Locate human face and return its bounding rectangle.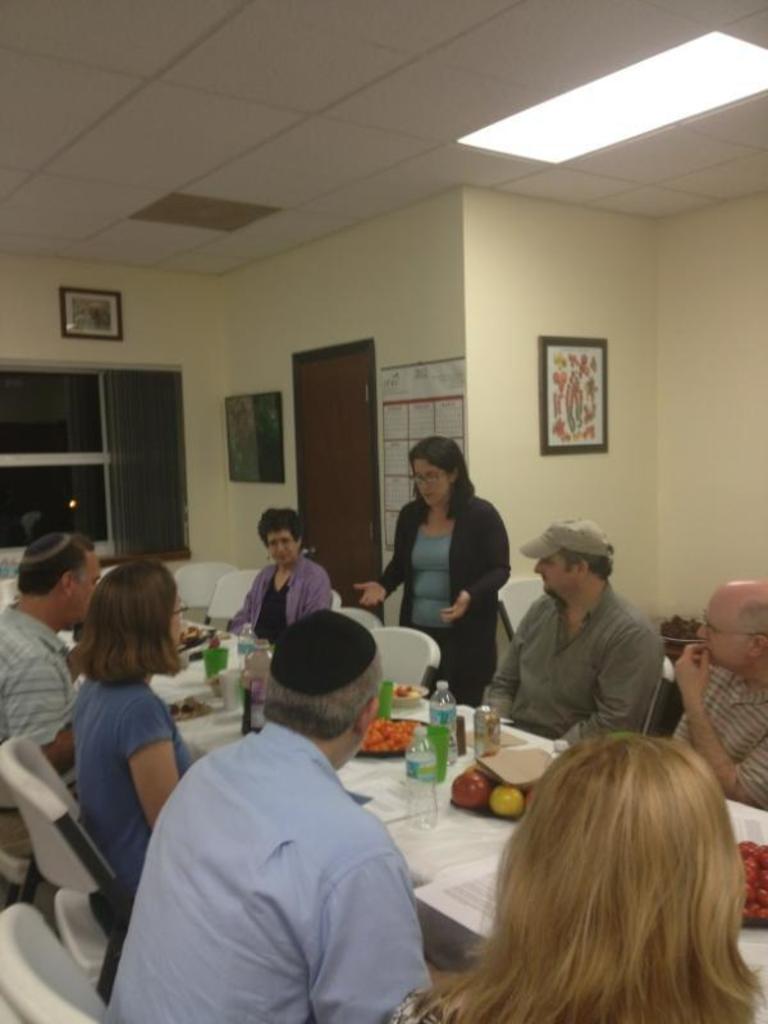
l=695, t=591, r=749, b=664.
